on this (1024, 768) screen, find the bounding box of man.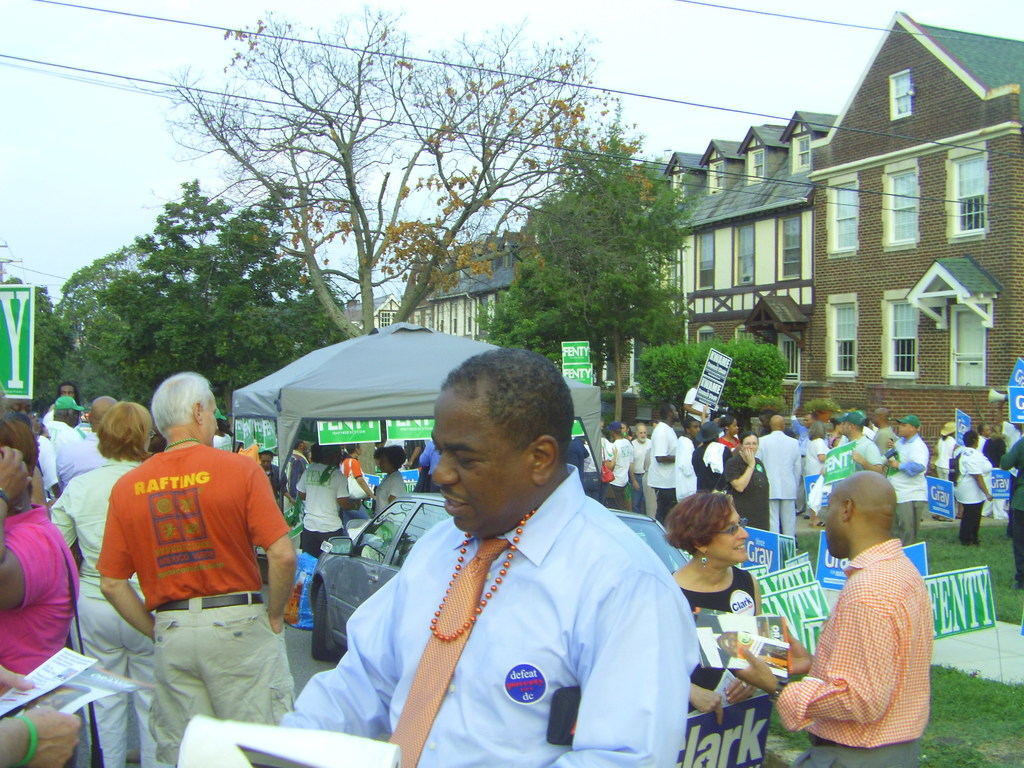
Bounding box: (x1=822, y1=405, x2=884, y2=479).
